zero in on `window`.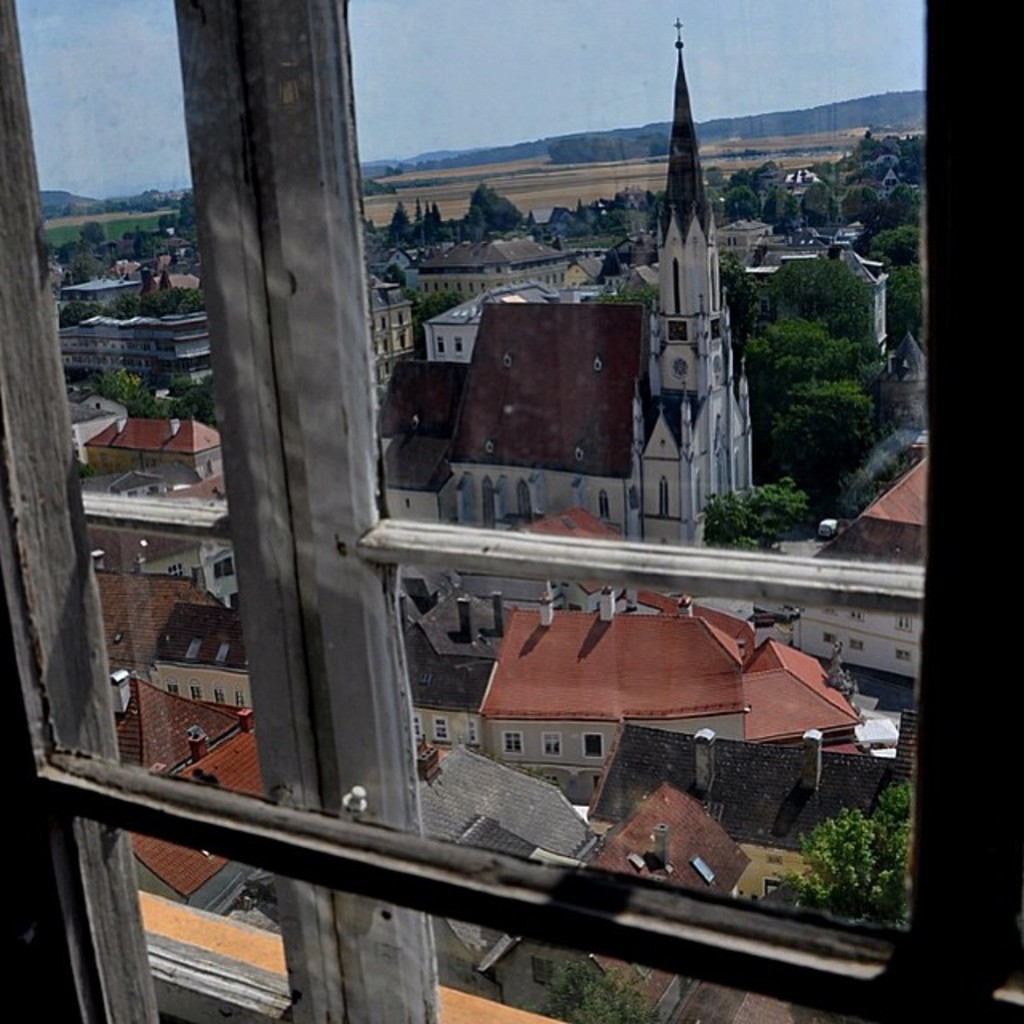
Zeroed in: <box>541,728,568,754</box>.
